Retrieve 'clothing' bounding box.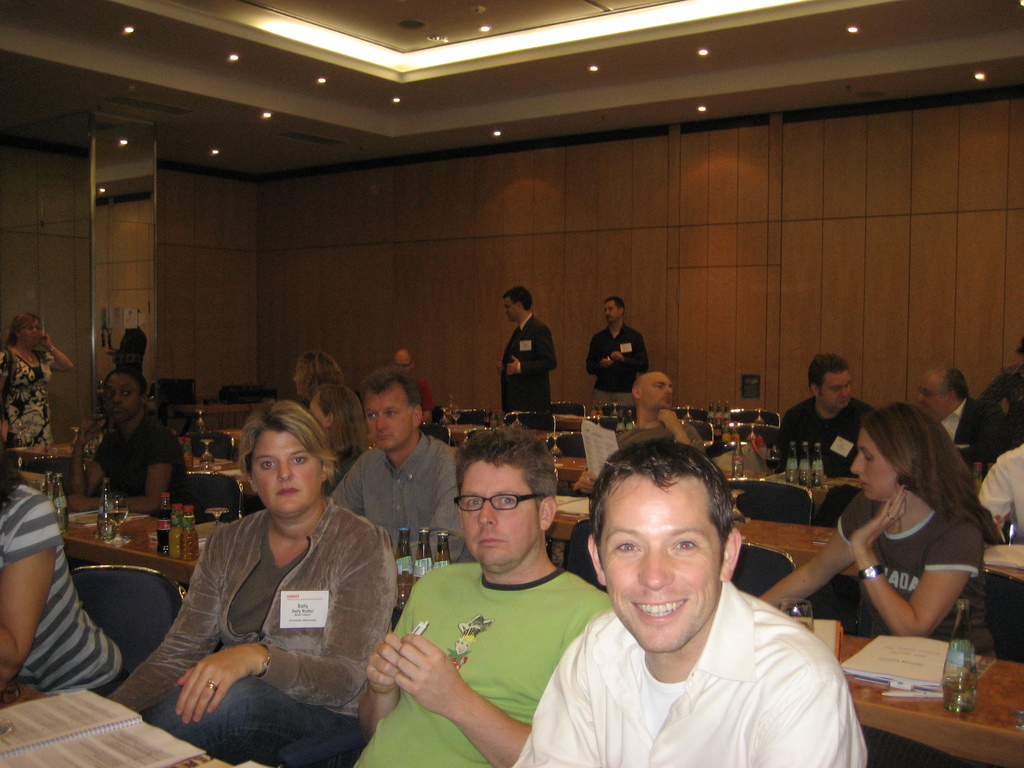
Bounding box: {"left": 92, "top": 406, "right": 202, "bottom": 518}.
